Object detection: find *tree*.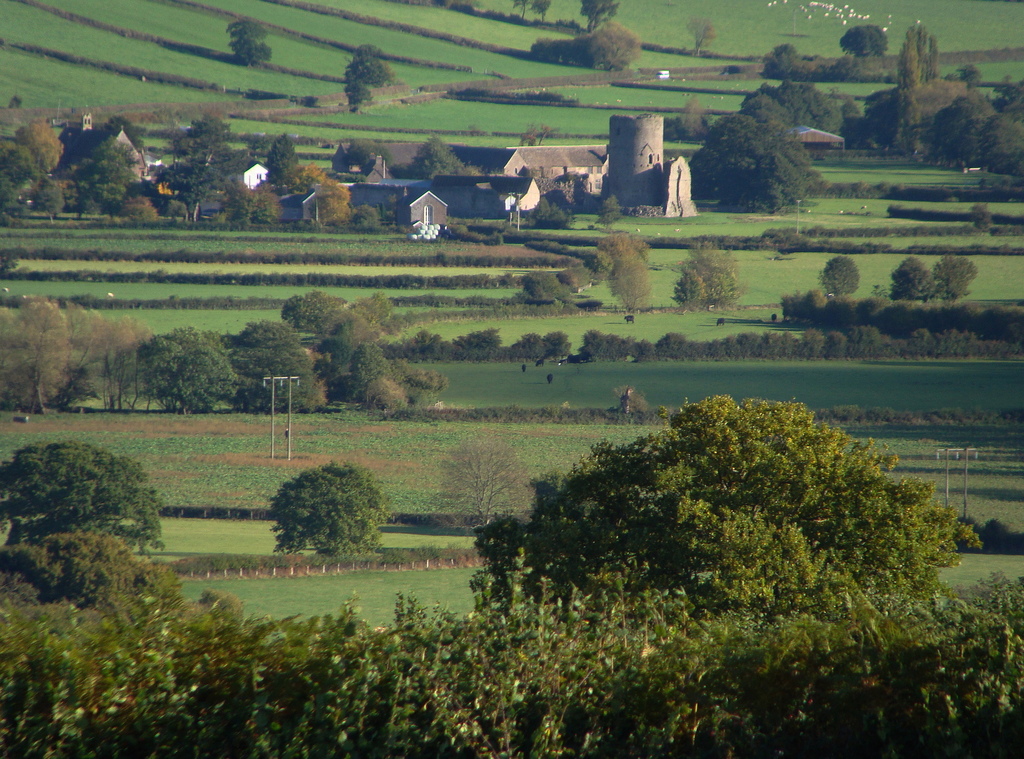
467:396:992:639.
